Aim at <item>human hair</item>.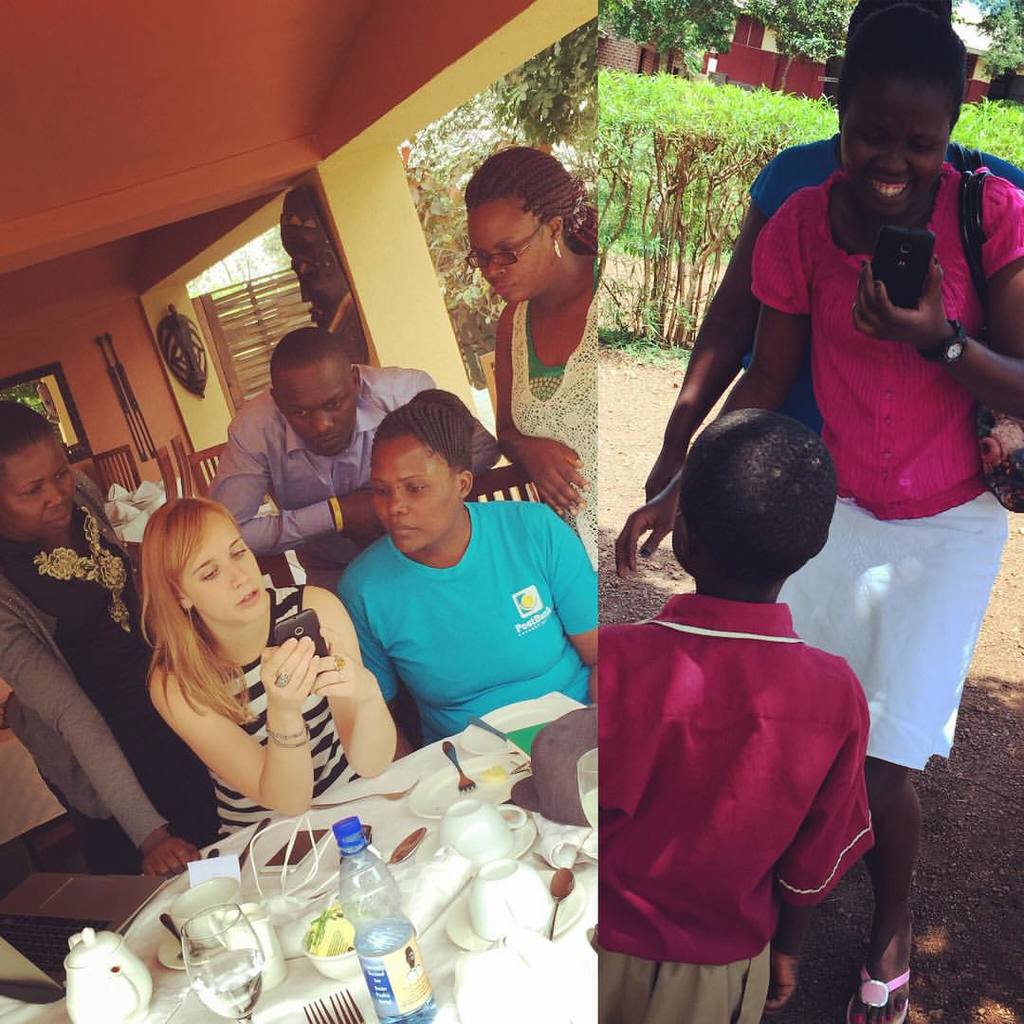
Aimed at 121, 503, 290, 734.
